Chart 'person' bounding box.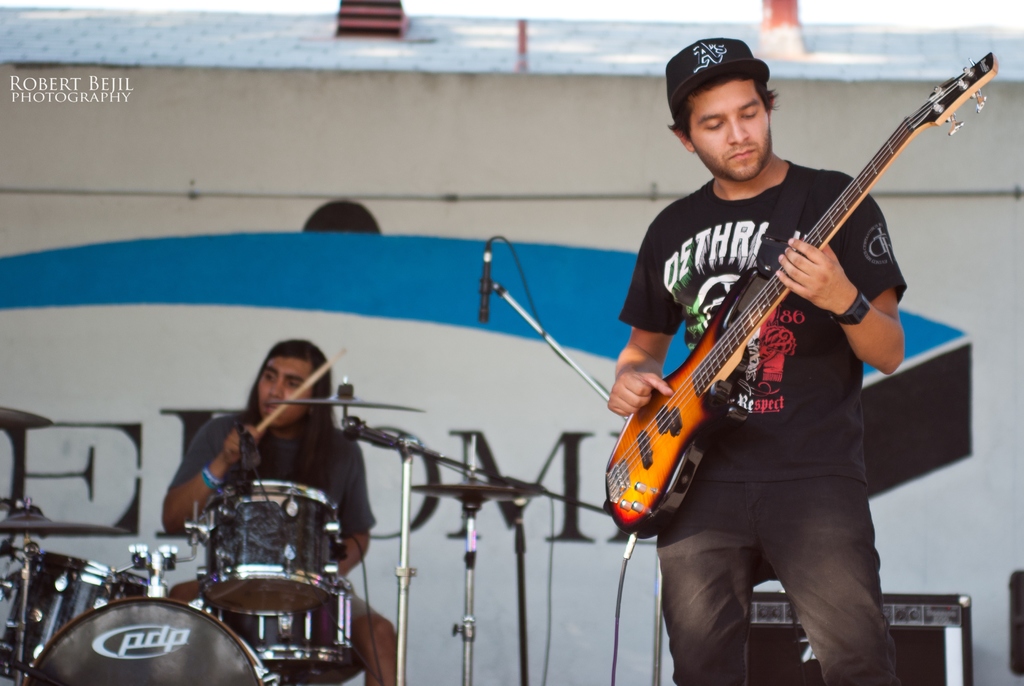
Charted: crop(605, 38, 906, 685).
